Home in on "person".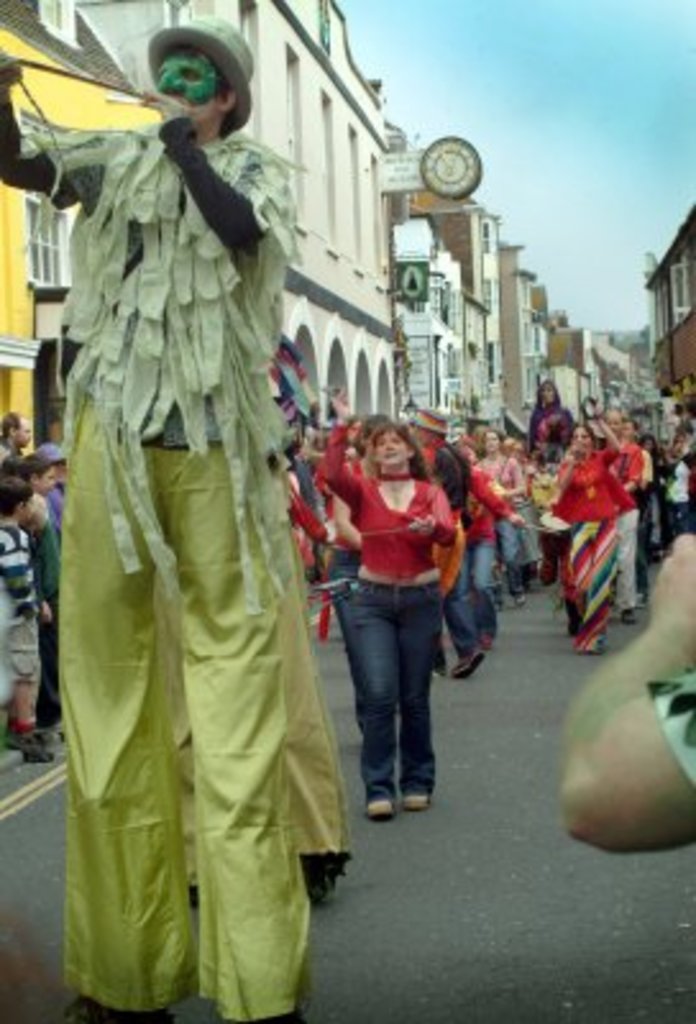
Homed in at <box>545,404,622,643</box>.
